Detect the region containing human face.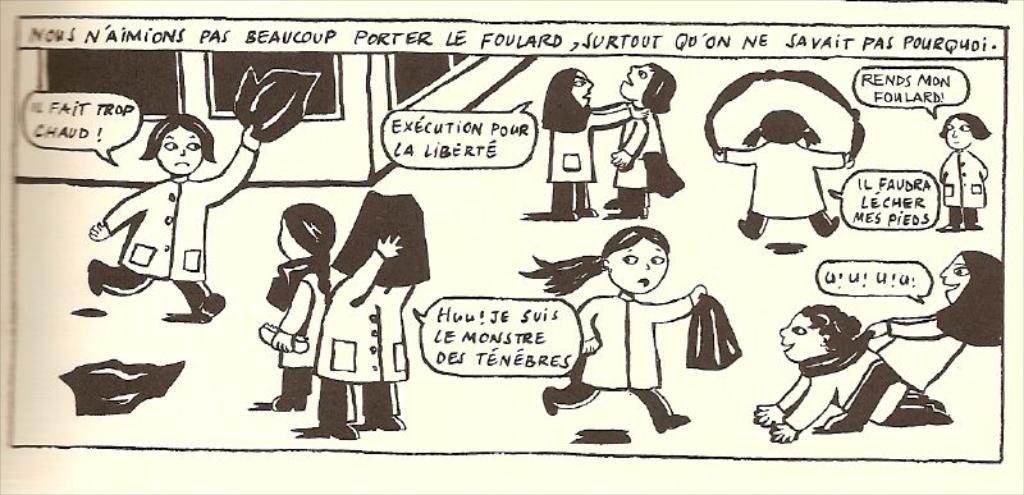
<bbox>782, 311, 829, 365</bbox>.
